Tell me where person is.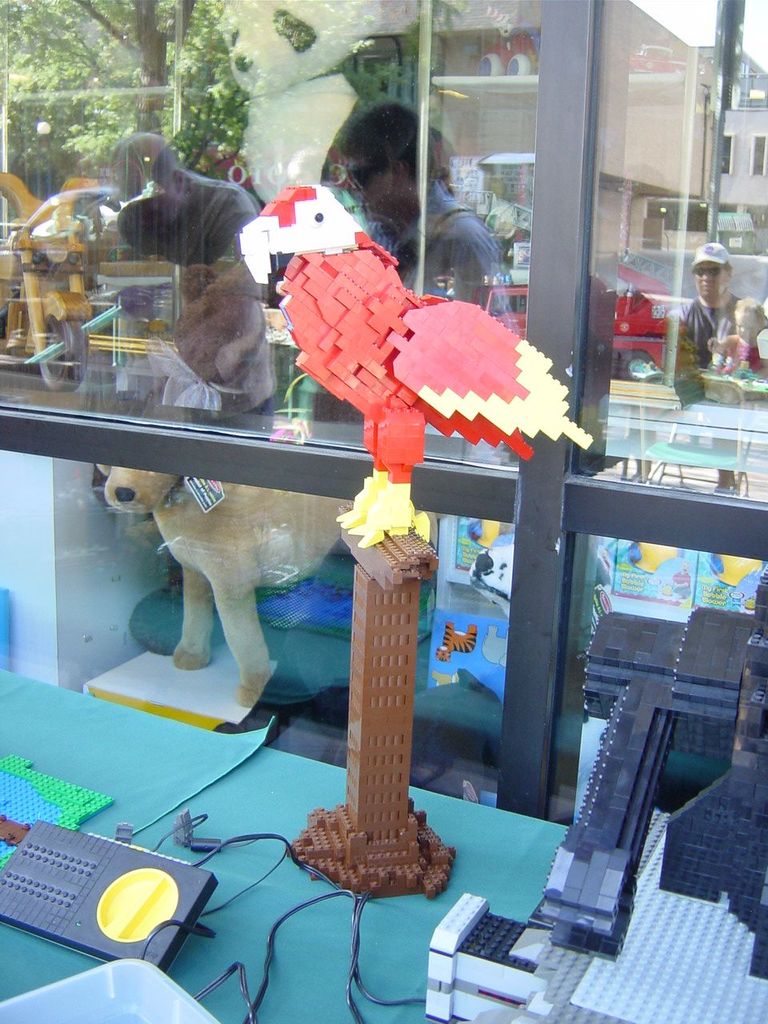
person is at <bbox>110, 132, 250, 258</bbox>.
